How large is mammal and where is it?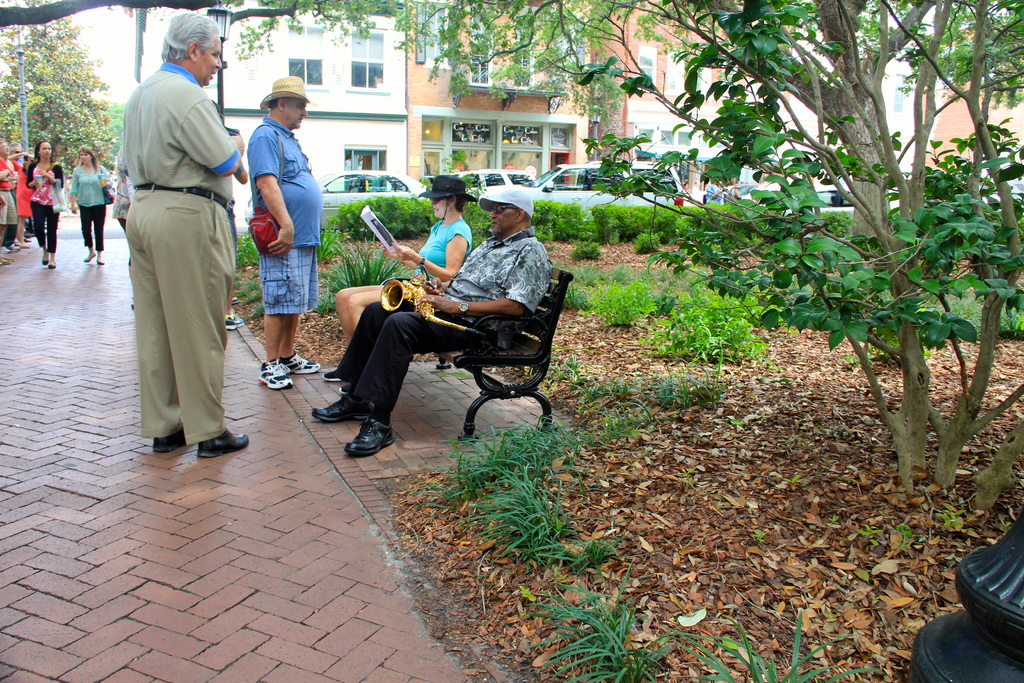
Bounding box: locate(111, 164, 130, 243).
